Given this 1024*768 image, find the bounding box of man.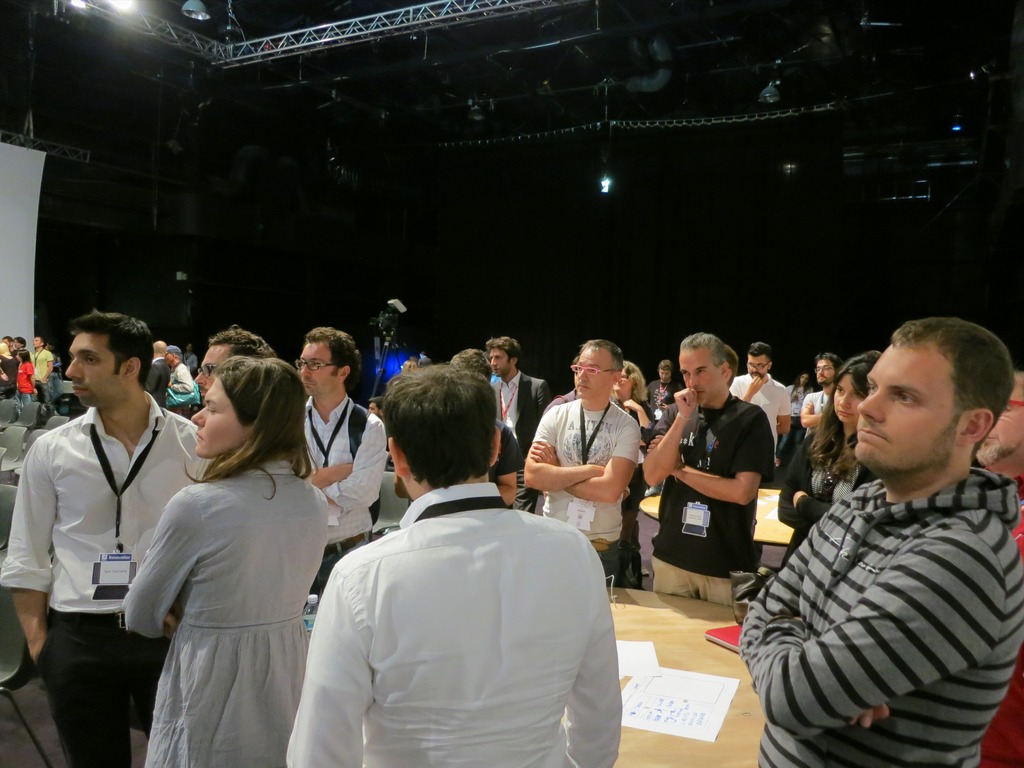
Rect(485, 339, 551, 516).
